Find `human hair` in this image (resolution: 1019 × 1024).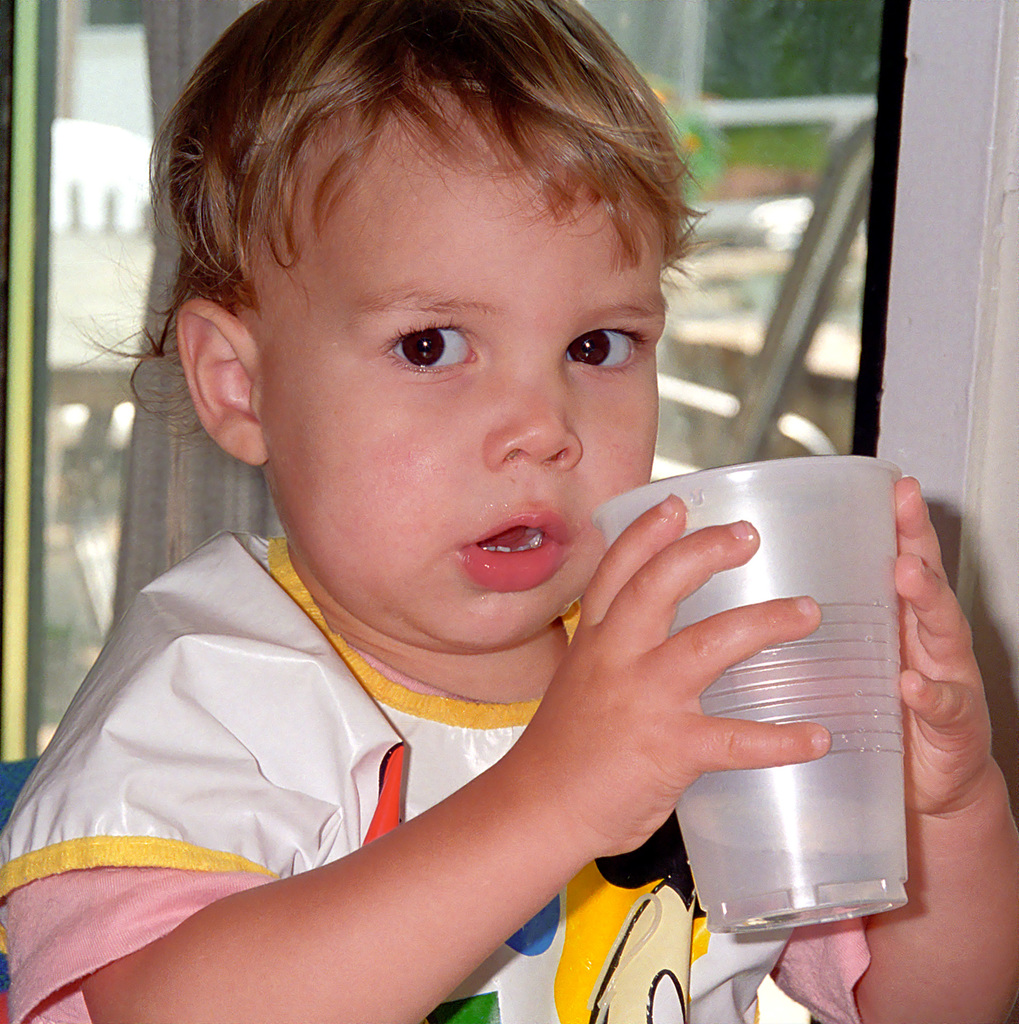
<bbox>146, 0, 677, 490</bbox>.
